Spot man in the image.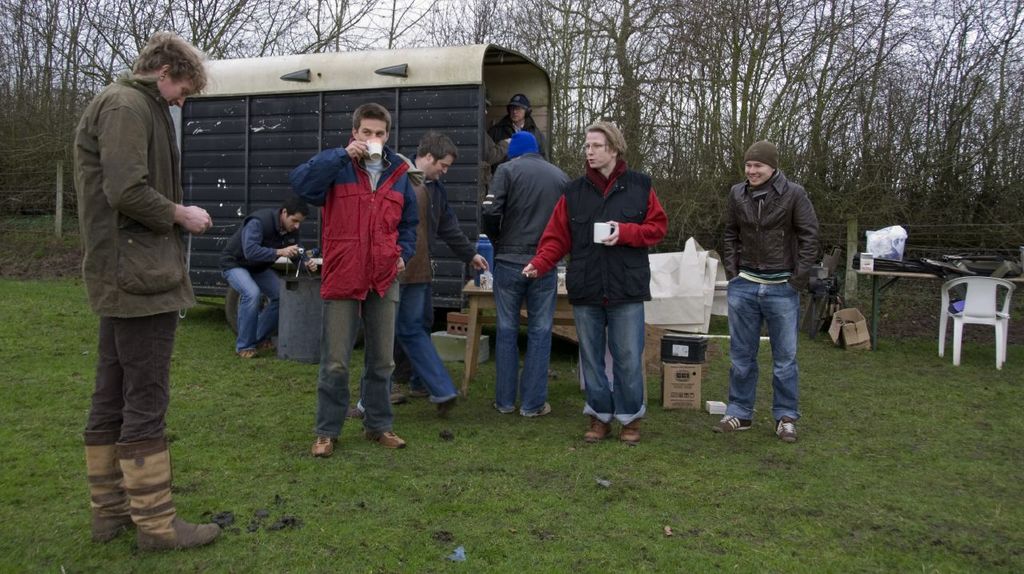
man found at <box>519,120,671,444</box>.
